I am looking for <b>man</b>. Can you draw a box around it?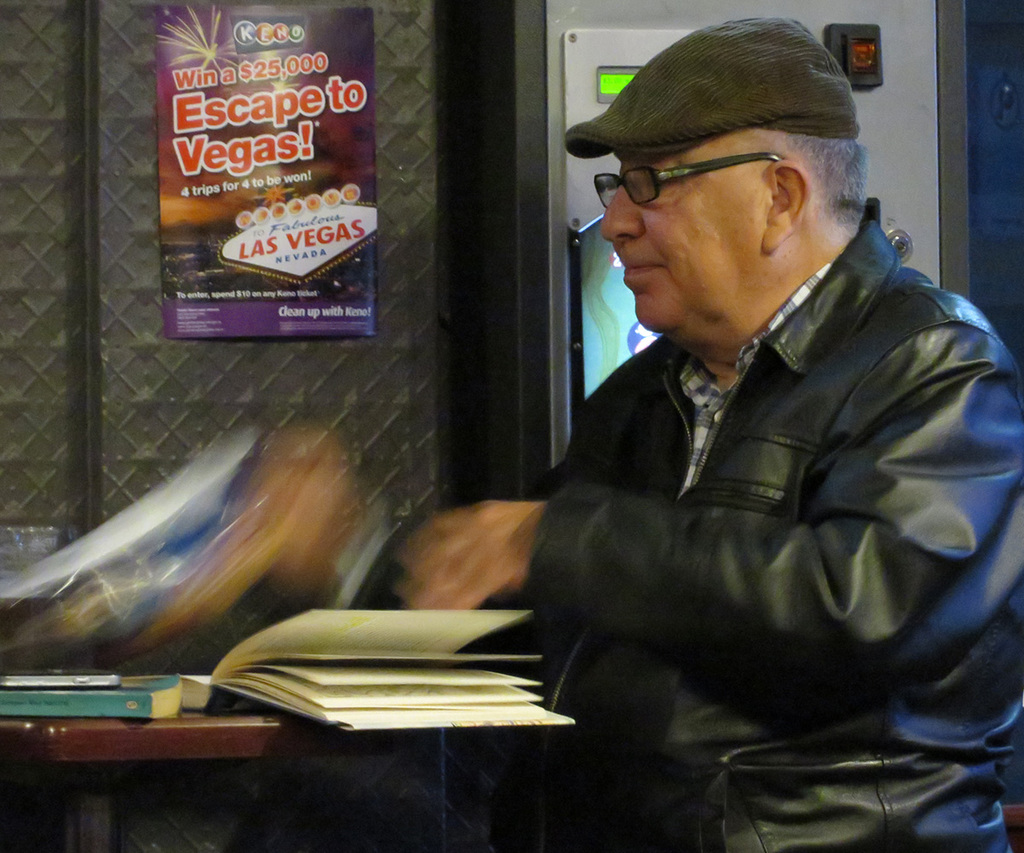
Sure, the bounding box is 510 0 1003 832.
